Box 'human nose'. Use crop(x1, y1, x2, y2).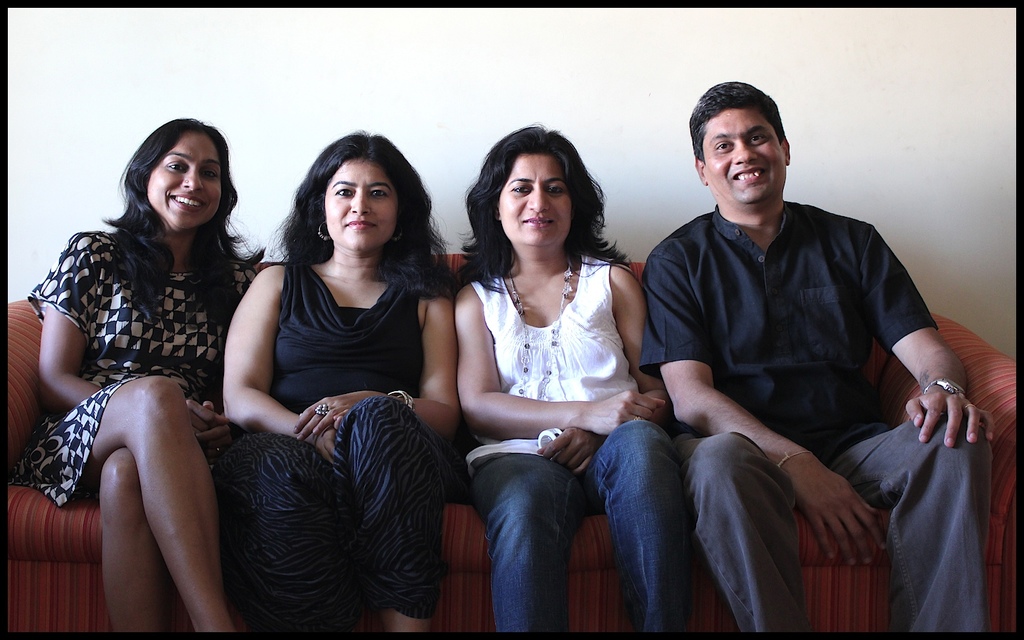
crop(348, 191, 368, 218).
